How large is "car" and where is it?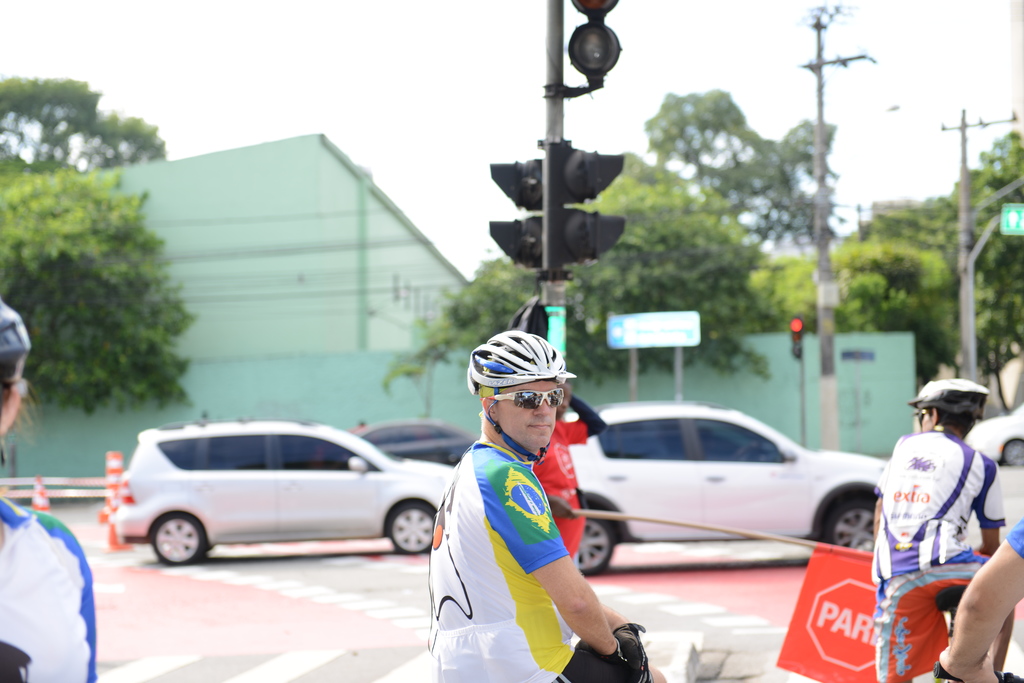
Bounding box: x1=964, y1=405, x2=1023, y2=466.
